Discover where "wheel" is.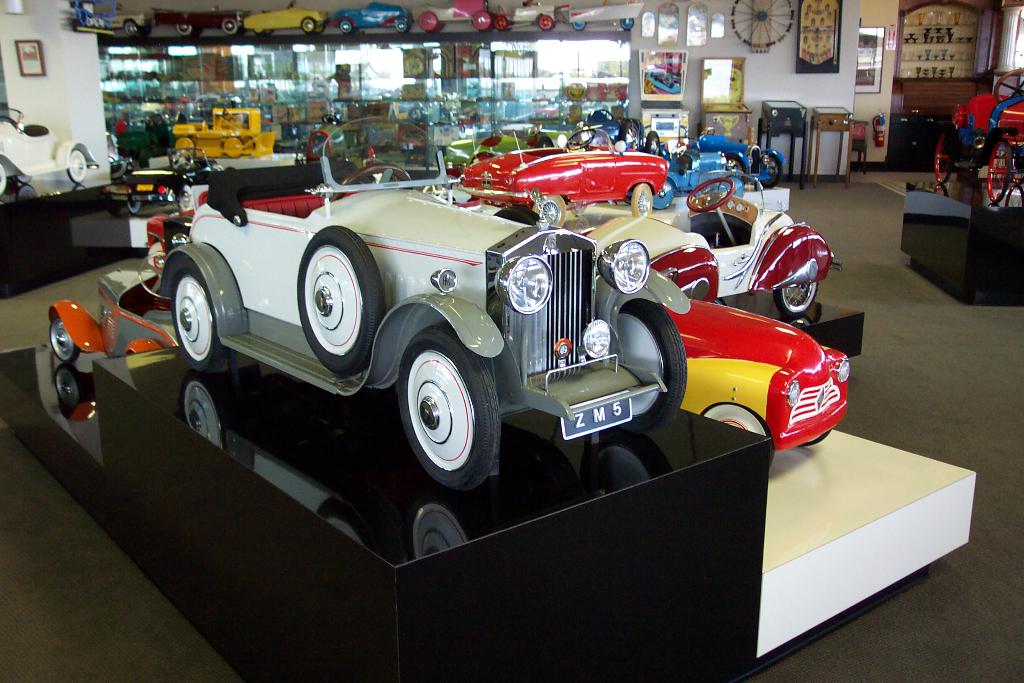
Discovered at <region>173, 150, 192, 169</region>.
